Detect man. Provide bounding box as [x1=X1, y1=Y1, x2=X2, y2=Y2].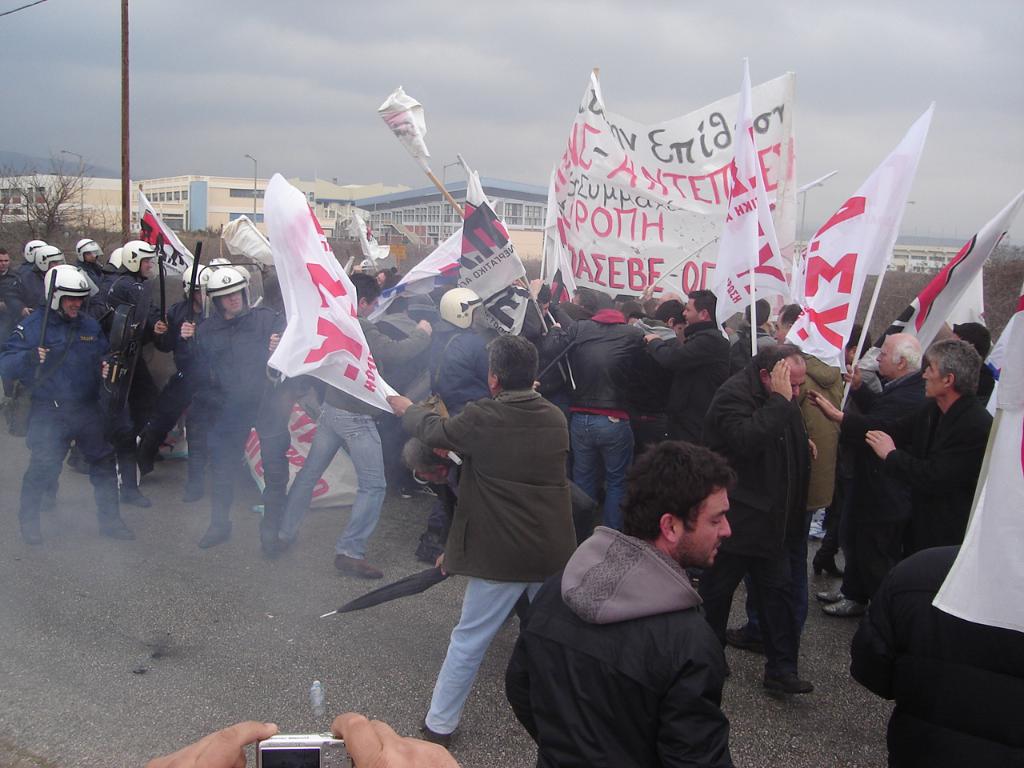
[x1=15, y1=240, x2=43, y2=282].
